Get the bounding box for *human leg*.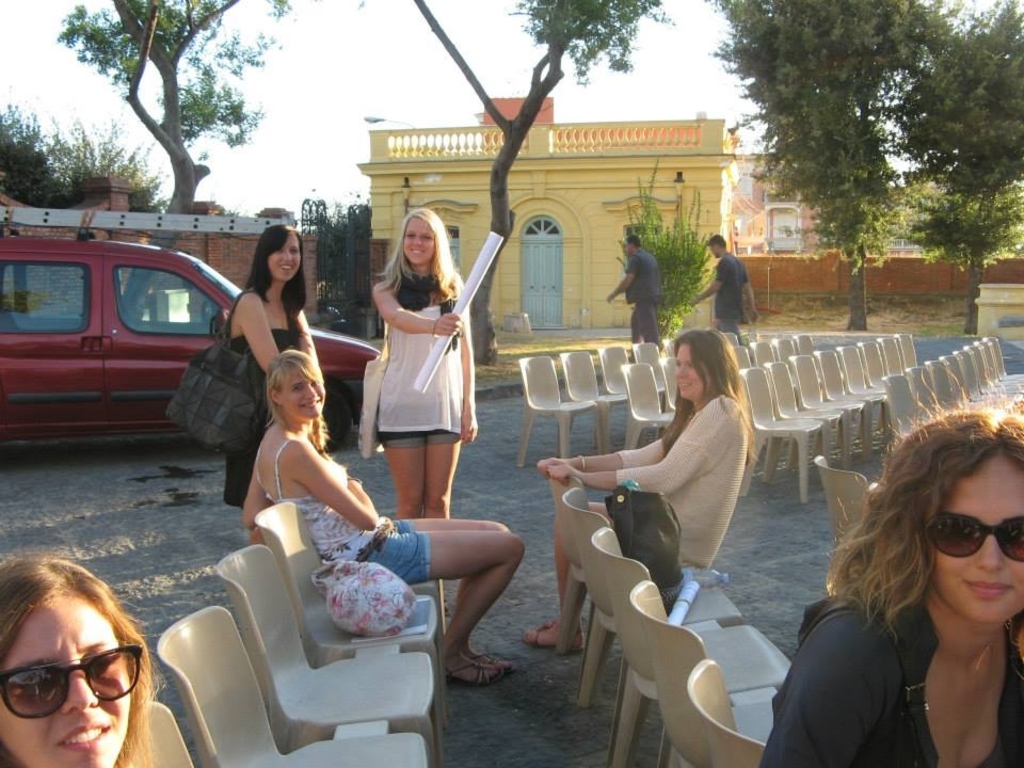
bbox=(384, 430, 422, 521).
